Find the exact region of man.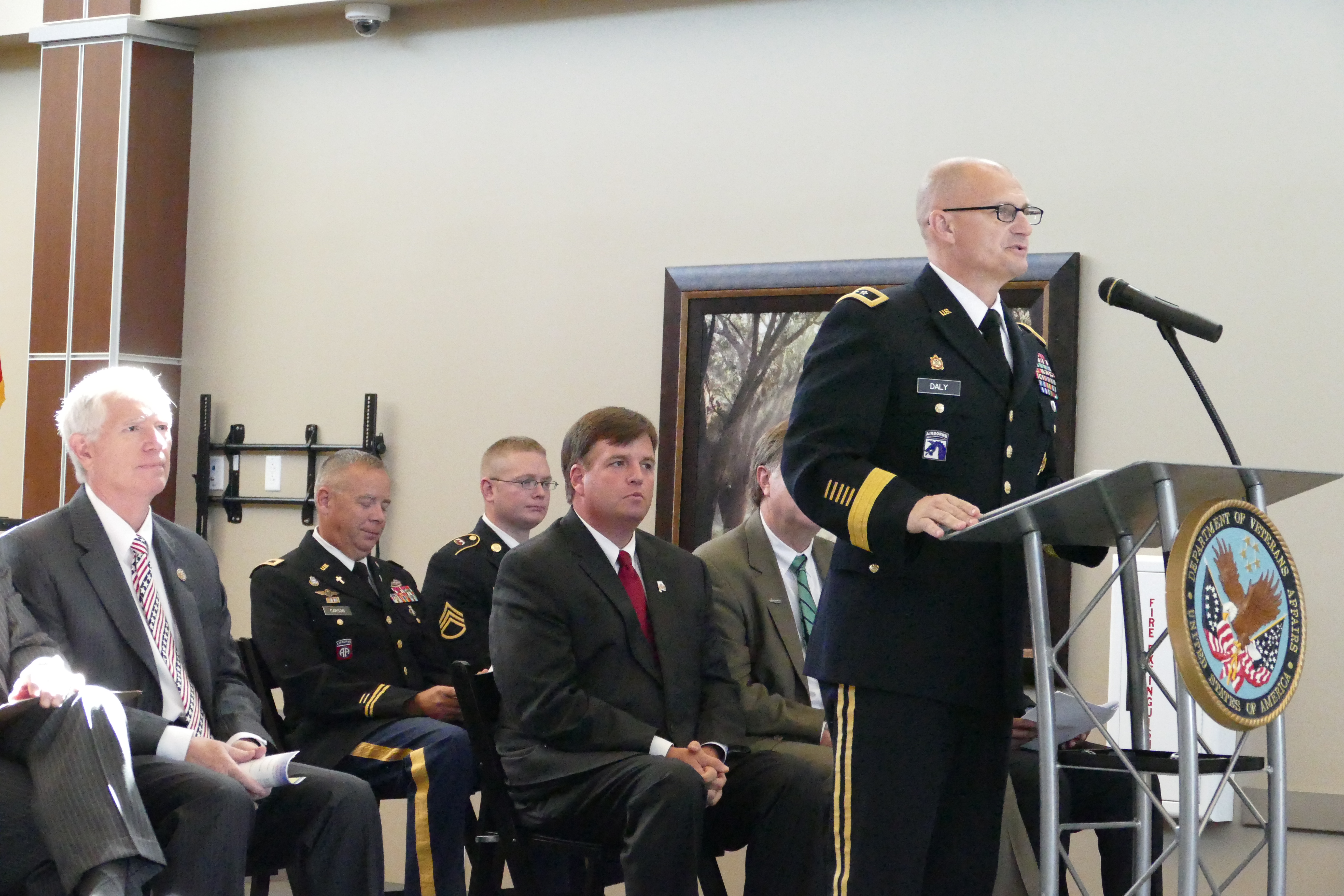
Exact region: (59,108,126,220).
